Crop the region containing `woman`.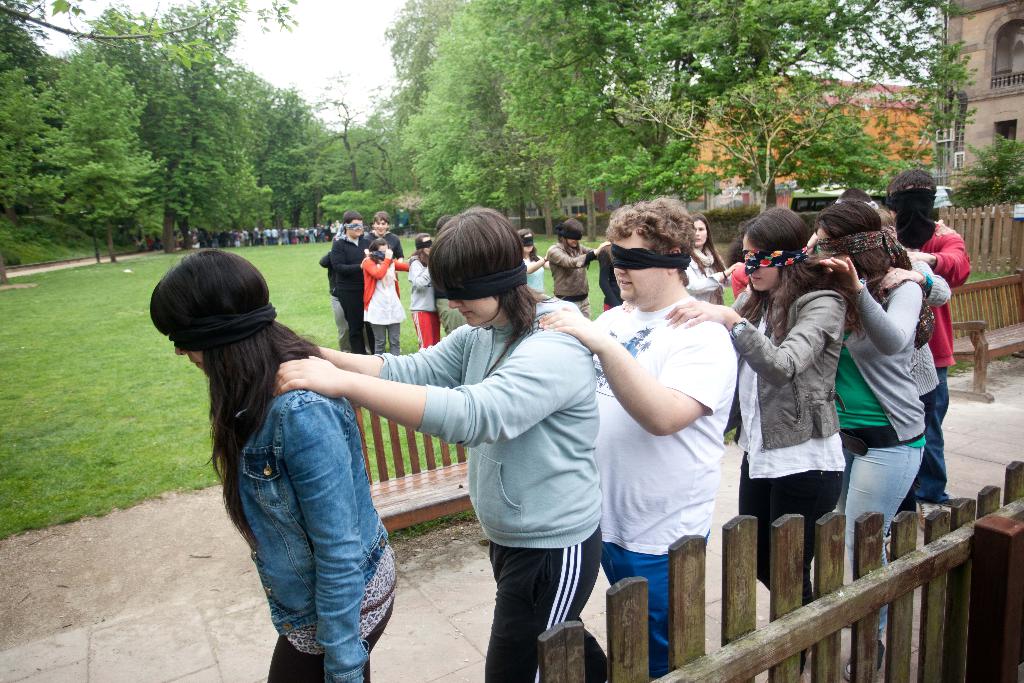
Crop region: (left=664, top=210, right=845, bottom=682).
